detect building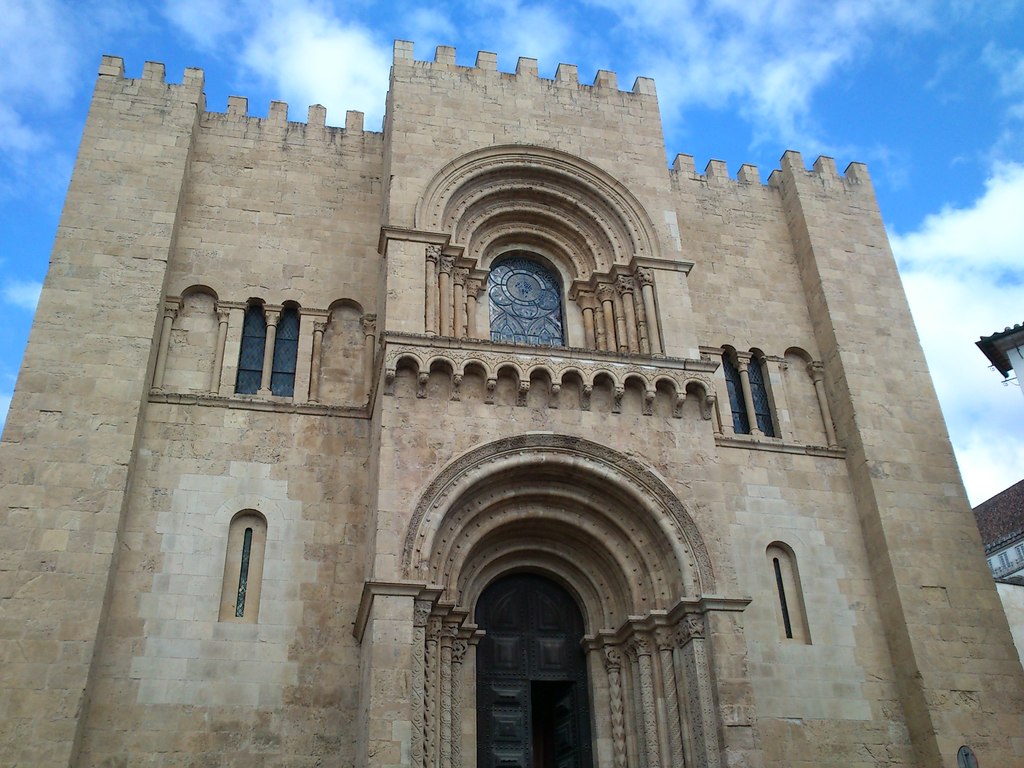
Rect(975, 322, 1023, 652)
